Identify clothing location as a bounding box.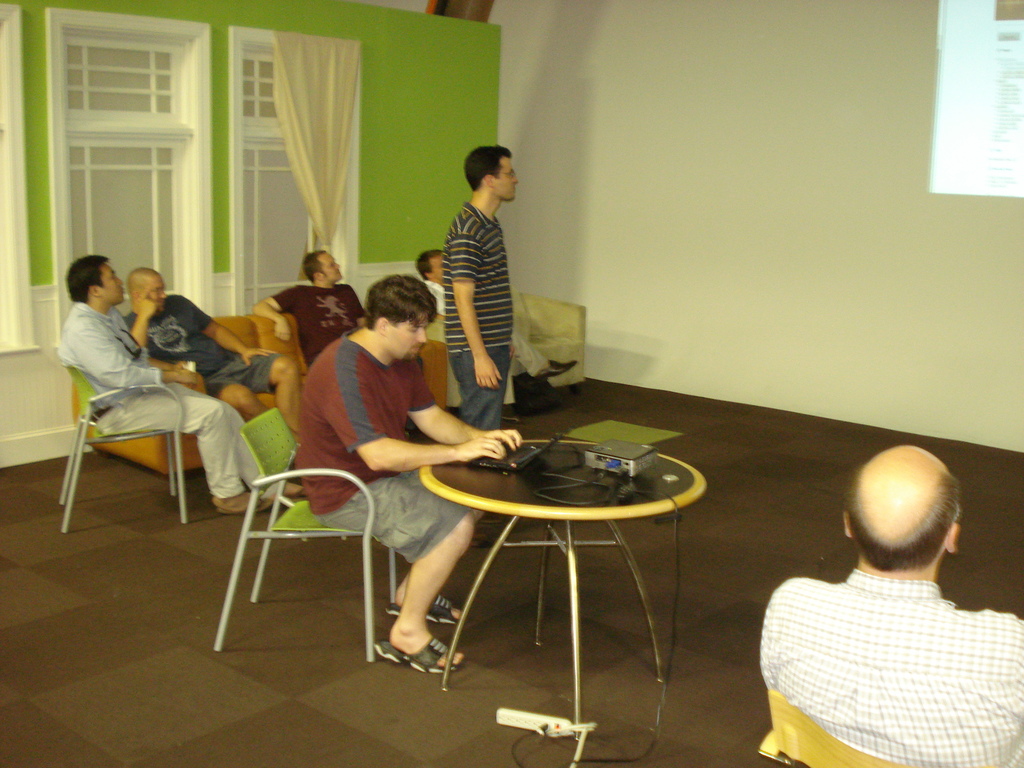
<region>430, 278, 549, 401</region>.
